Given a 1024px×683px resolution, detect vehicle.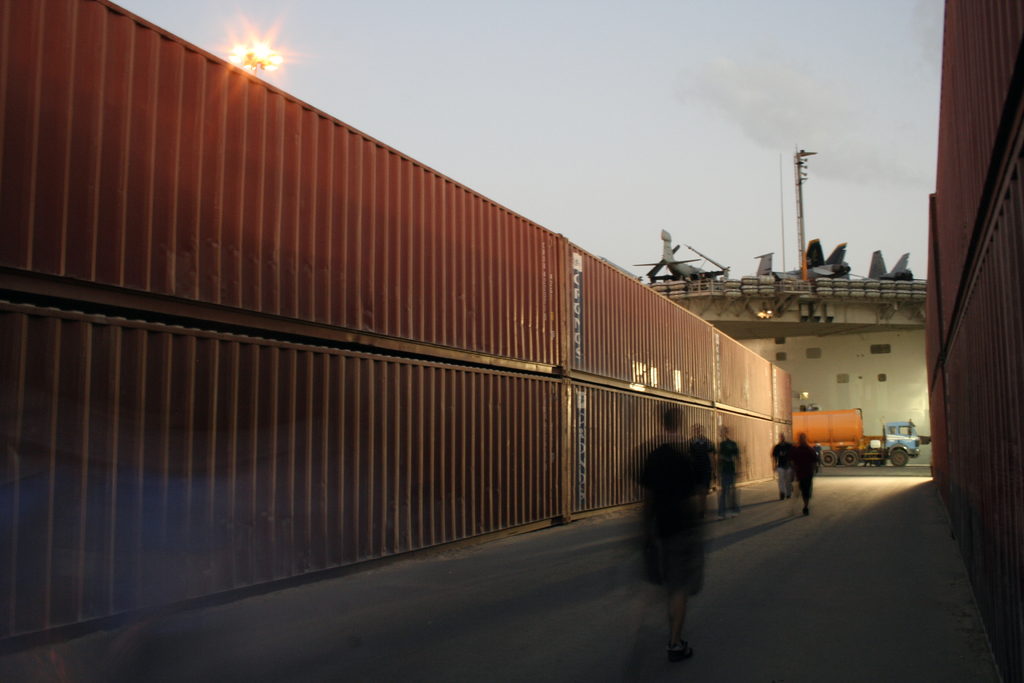
select_region(895, 247, 913, 282).
